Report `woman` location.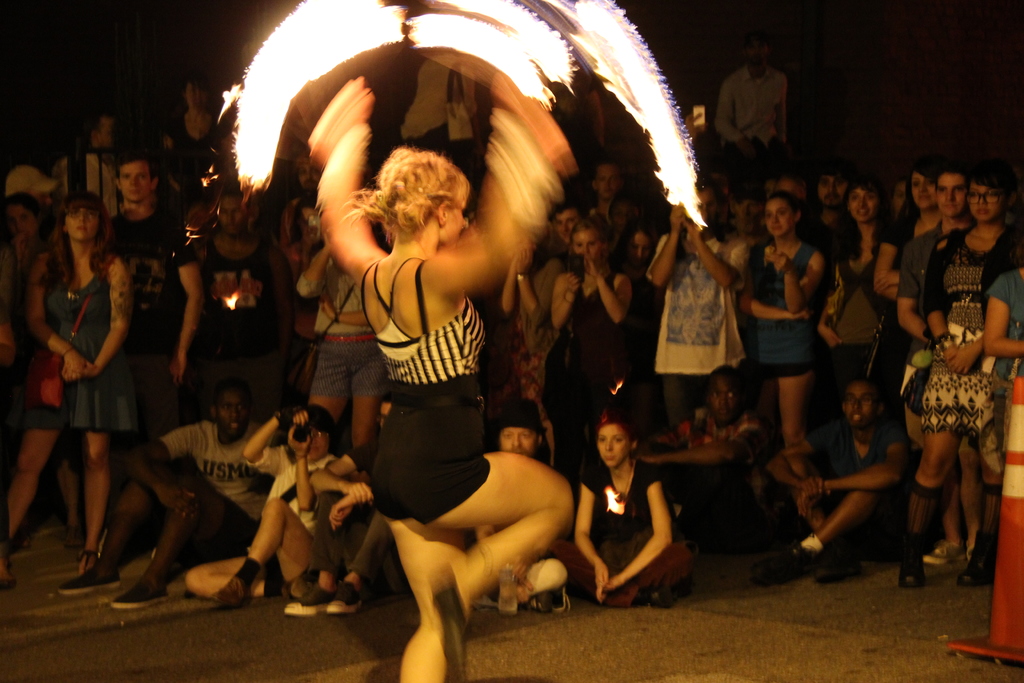
Report: <box>0,199,132,584</box>.
